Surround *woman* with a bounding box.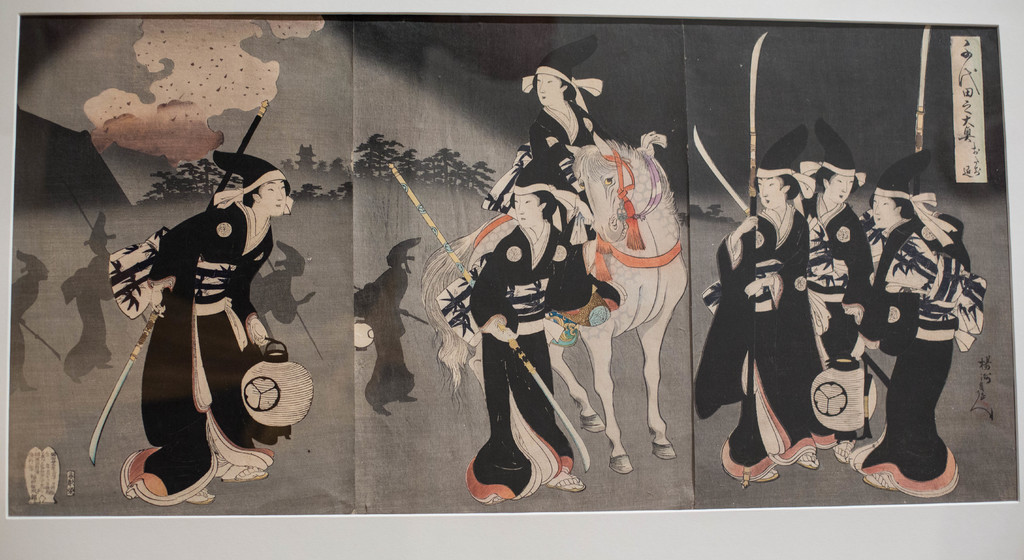
crop(849, 144, 985, 490).
